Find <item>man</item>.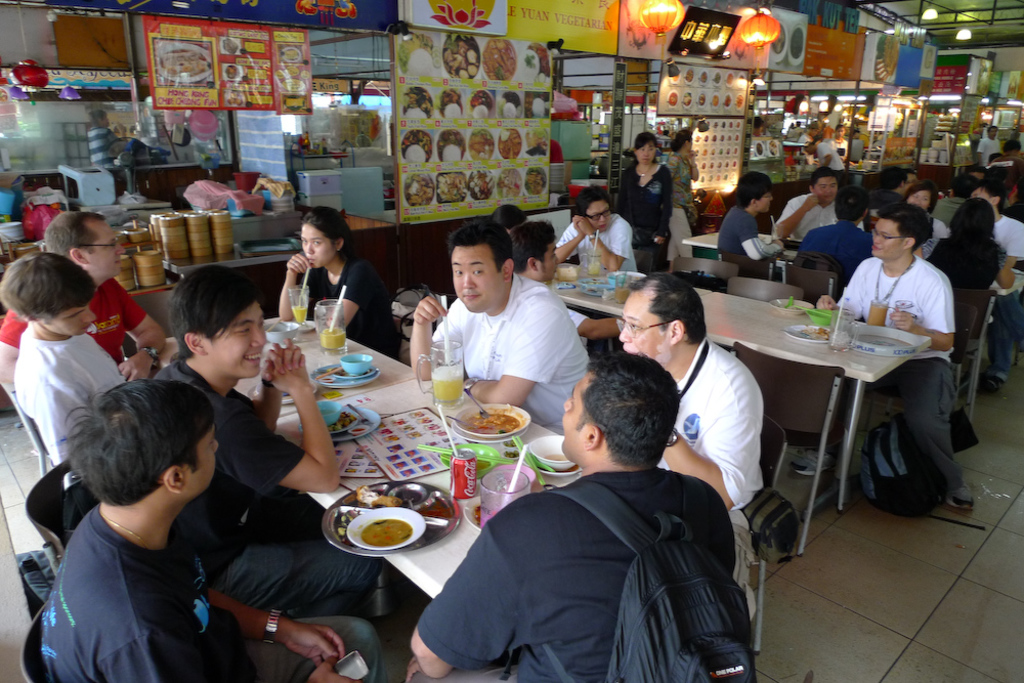
select_region(715, 171, 792, 263).
